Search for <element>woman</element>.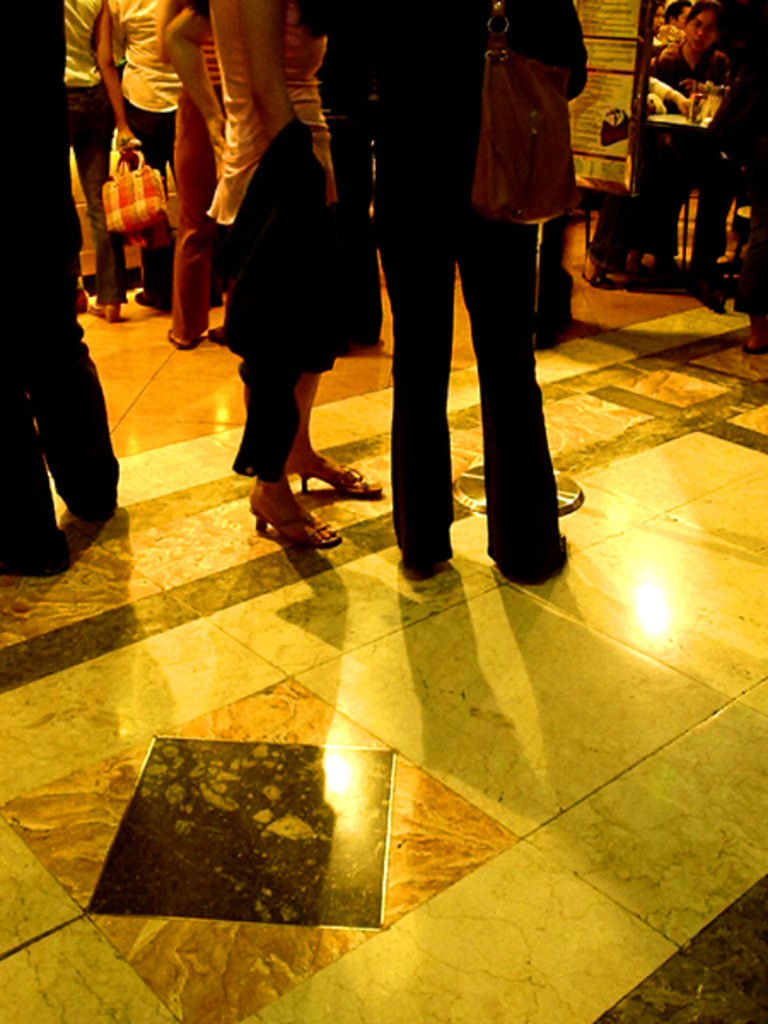
Found at x1=109 y1=0 x2=191 y2=312.
